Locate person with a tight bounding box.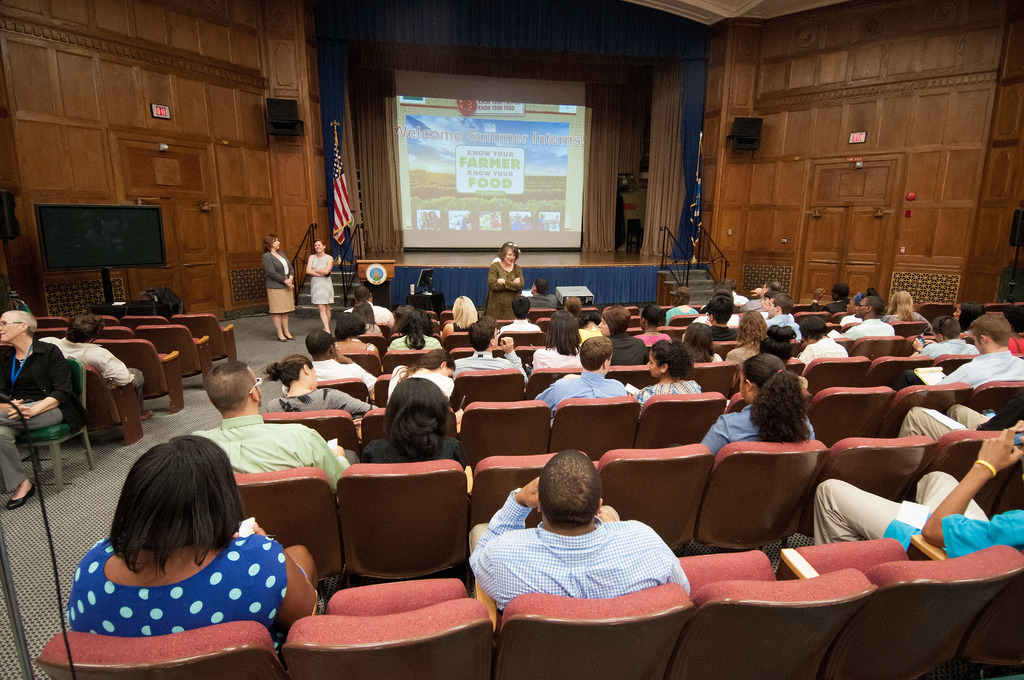
left=362, top=375, right=471, bottom=482.
